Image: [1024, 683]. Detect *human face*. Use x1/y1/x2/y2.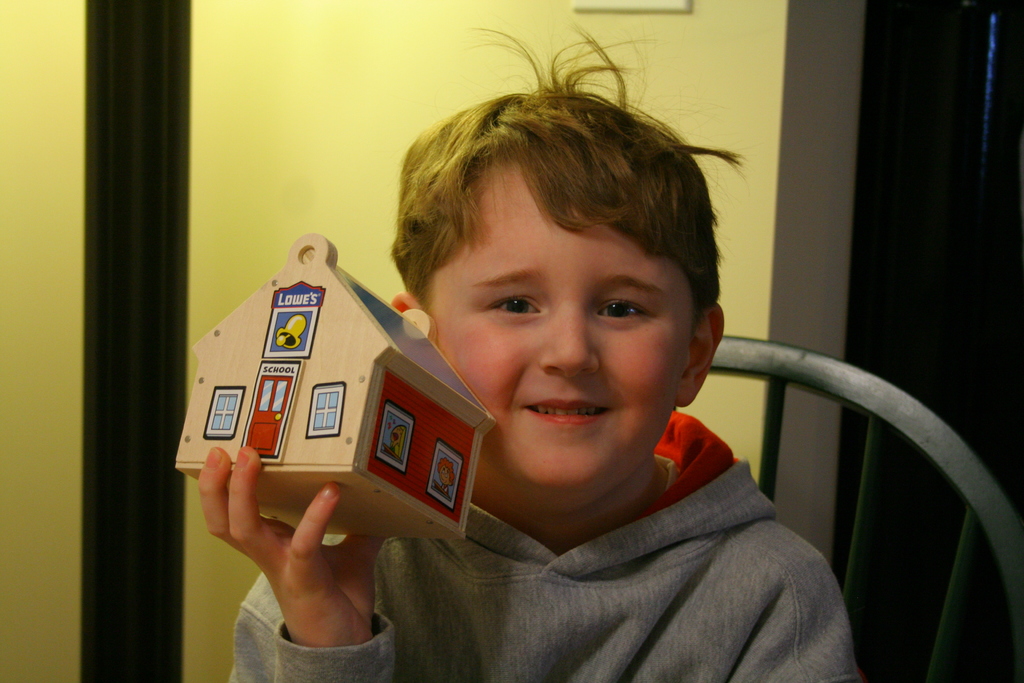
425/136/696/511.
